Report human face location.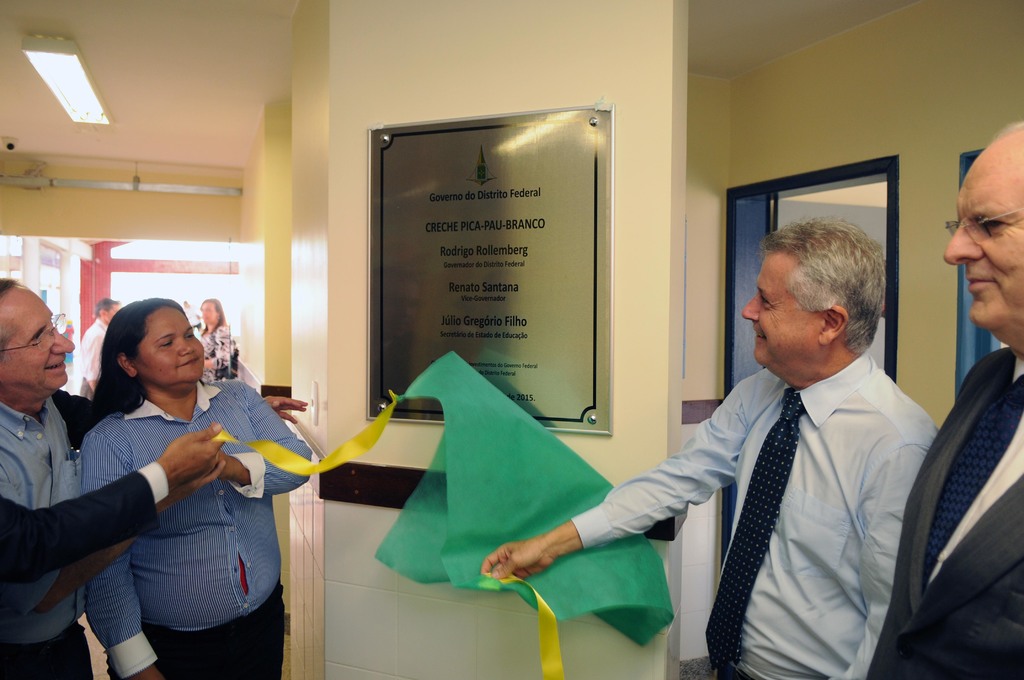
Report: BBox(132, 308, 202, 382).
